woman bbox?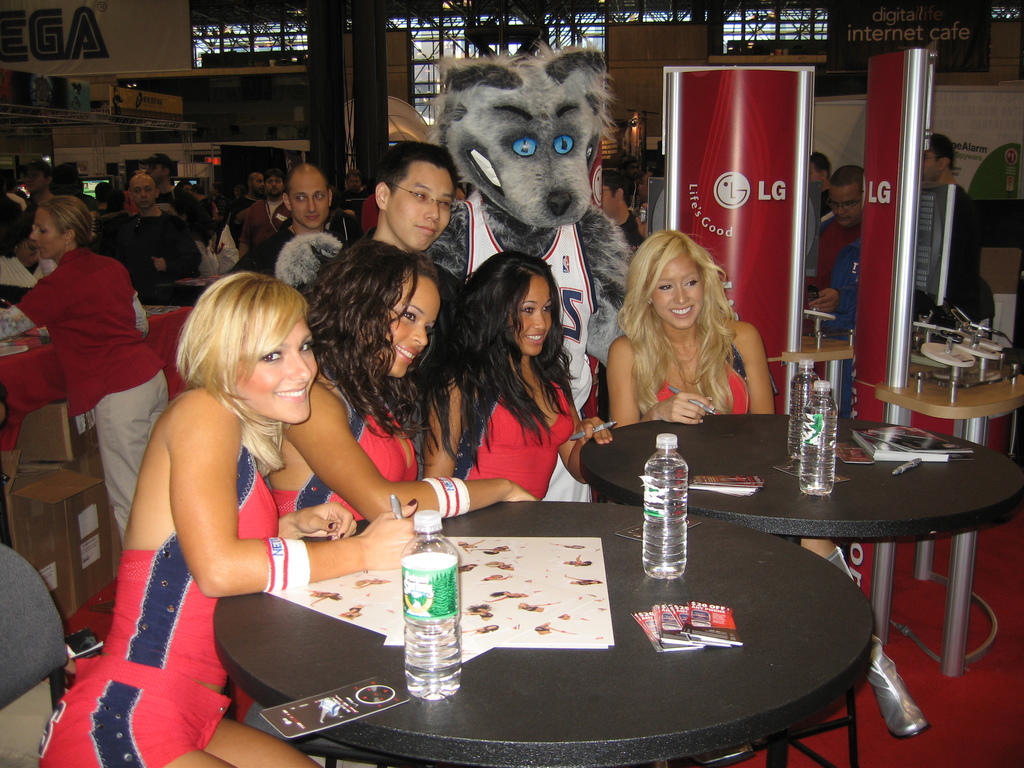
x1=439 y1=252 x2=599 y2=523
